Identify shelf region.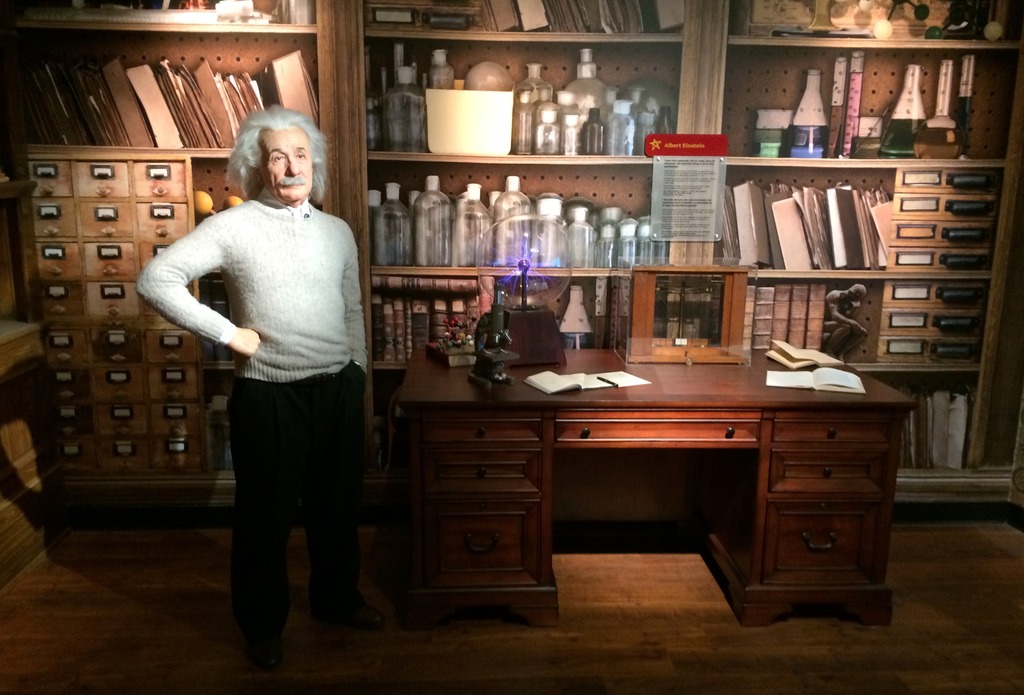
Region: [left=360, top=0, right=694, bottom=45].
